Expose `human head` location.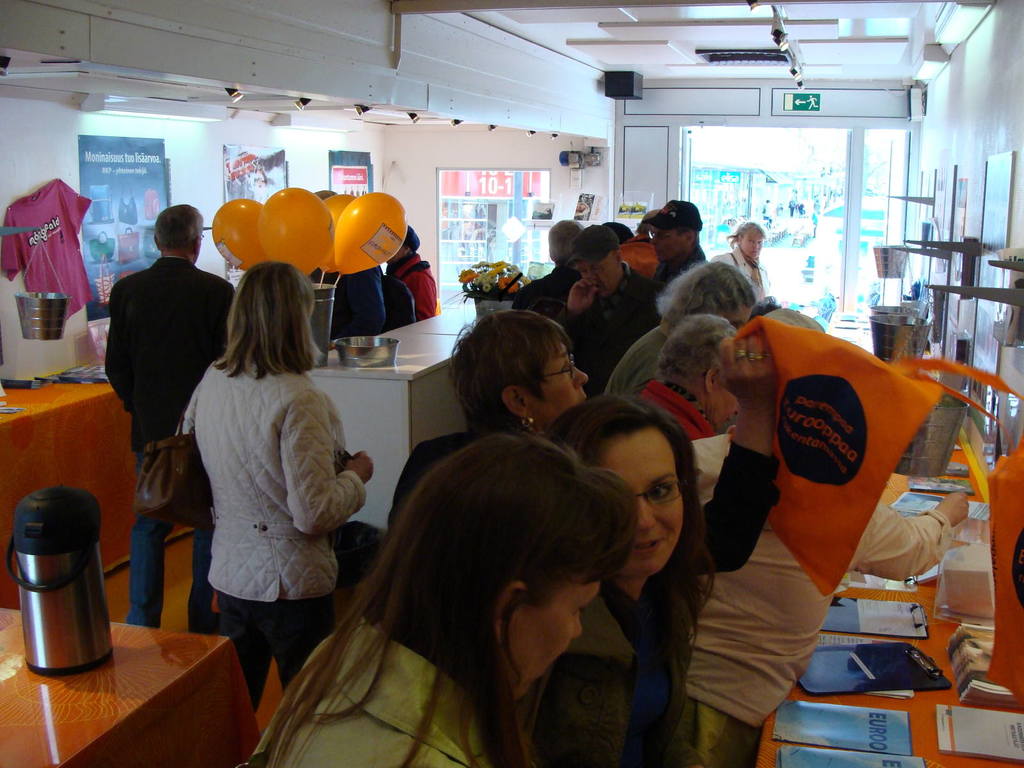
Exposed at (666,259,753,325).
